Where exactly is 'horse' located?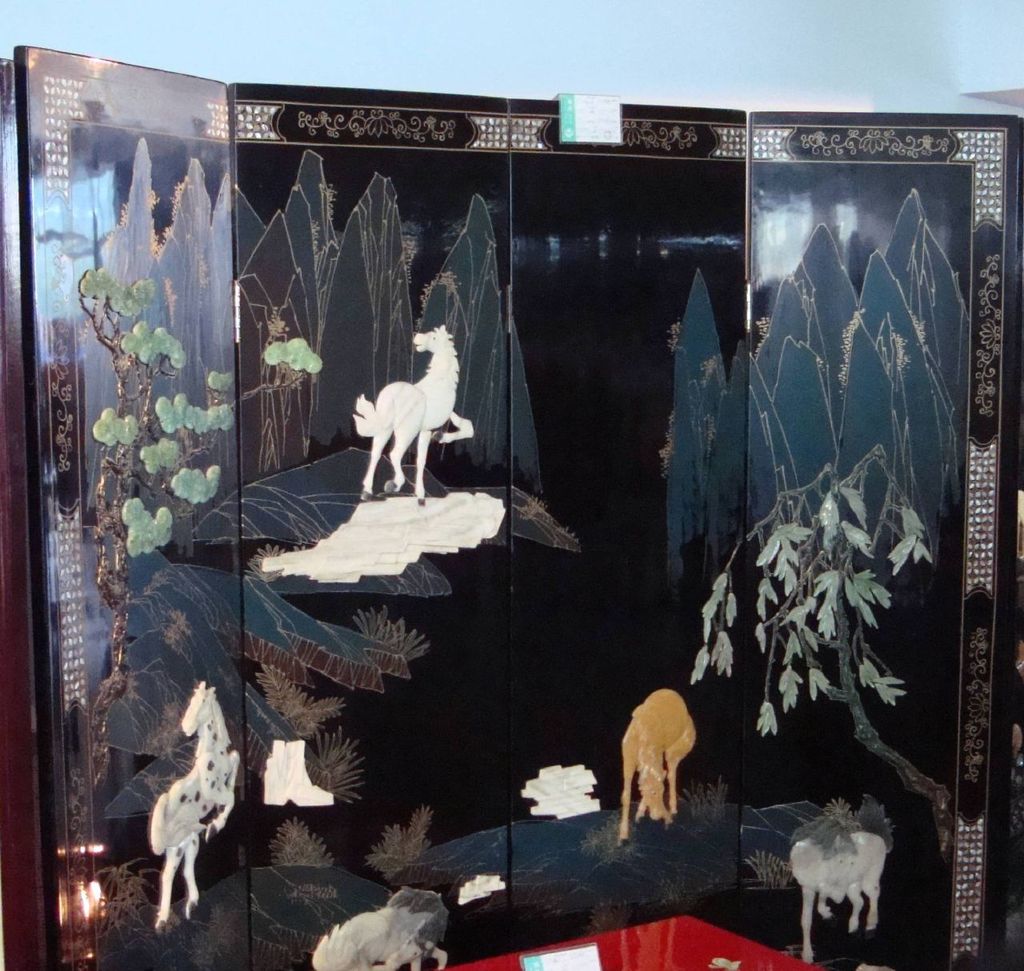
Its bounding box is {"x1": 622, "y1": 684, "x2": 697, "y2": 849}.
